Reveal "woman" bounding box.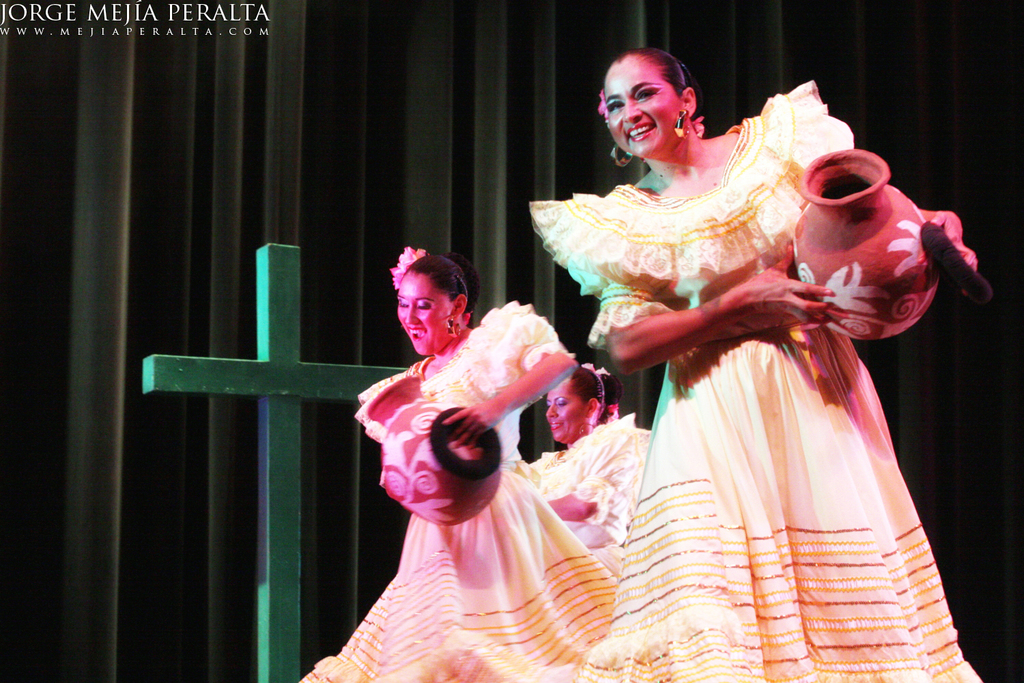
Revealed: BBox(521, 357, 649, 570).
